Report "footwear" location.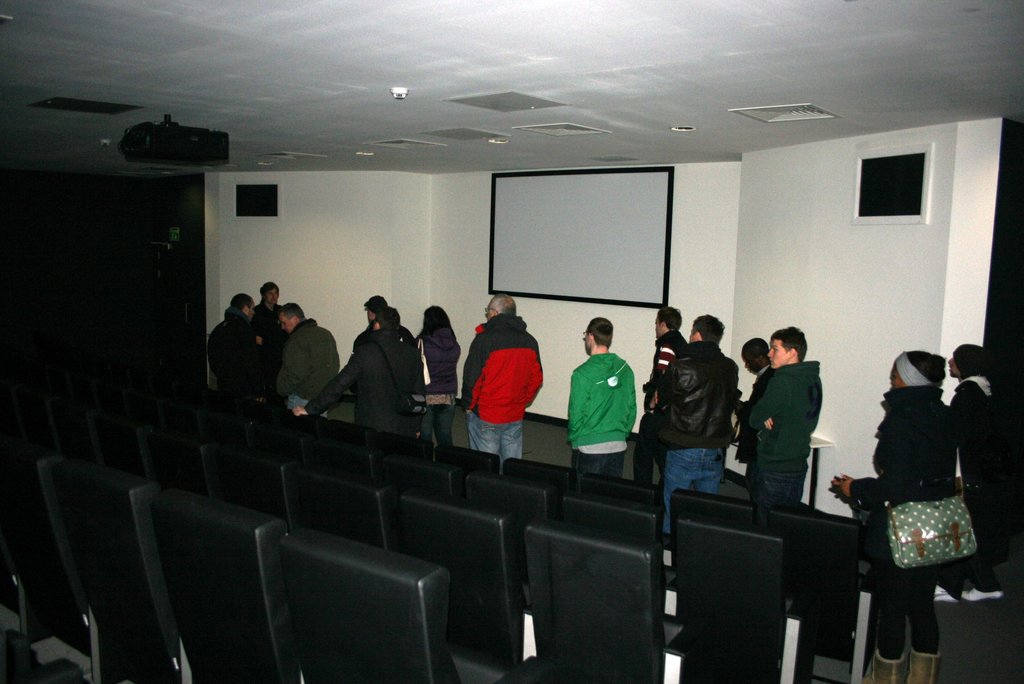
Report: pyautogui.locateOnScreen(960, 587, 1002, 599).
